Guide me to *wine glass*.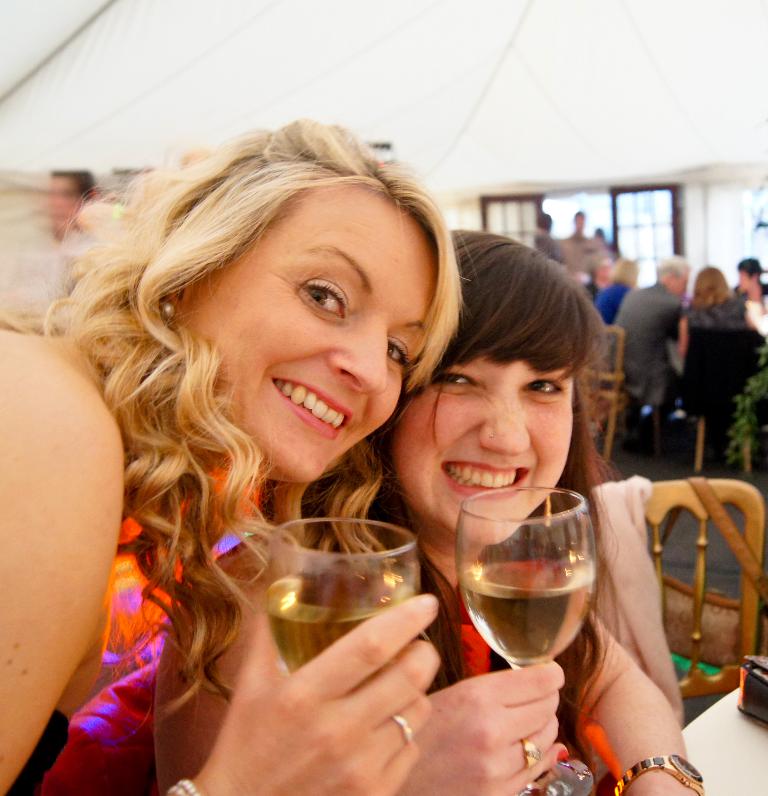
Guidance: <box>454,485,597,795</box>.
